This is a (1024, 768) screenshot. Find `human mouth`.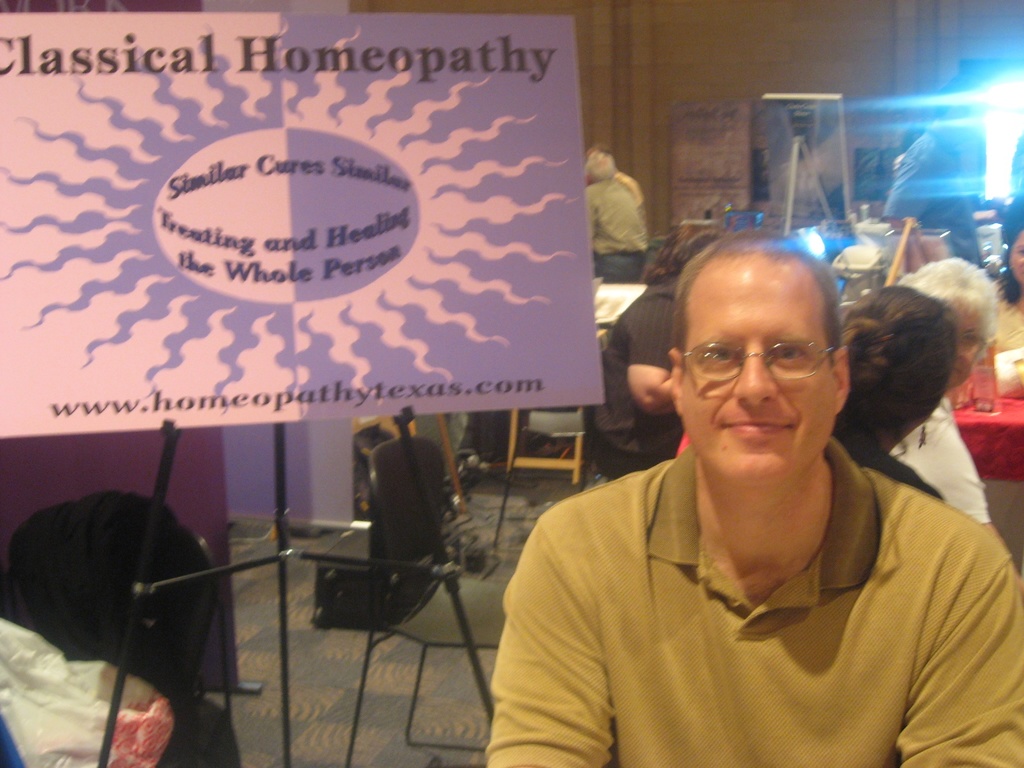
Bounding box: locate(724, 422, 791, 435).
